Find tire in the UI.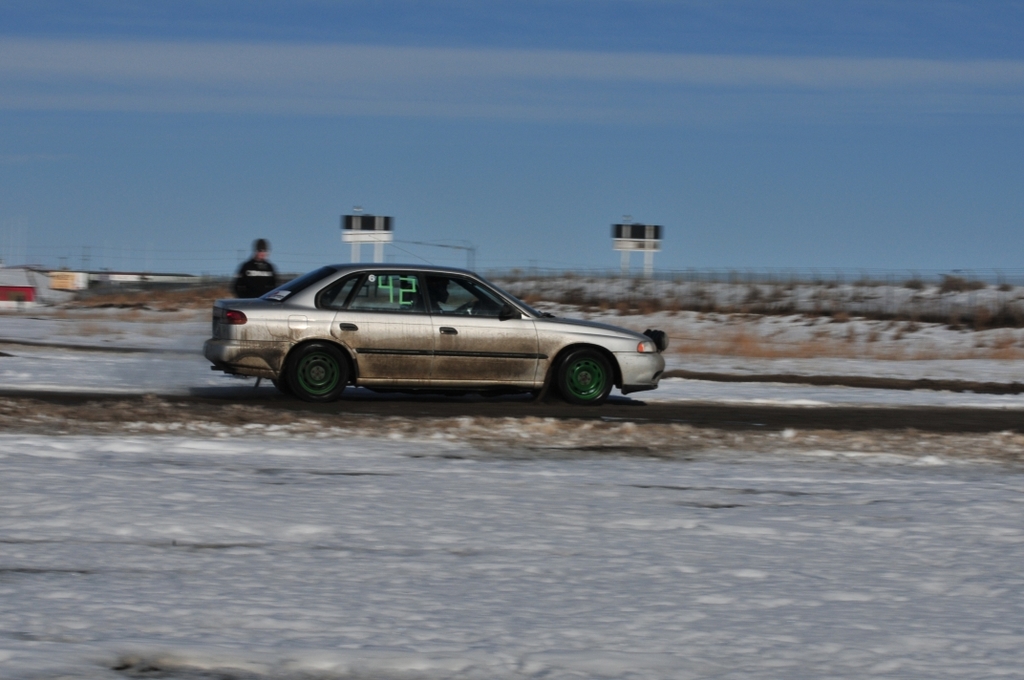
UI element at x1=555 y1=348 x2=613 y2=407.
